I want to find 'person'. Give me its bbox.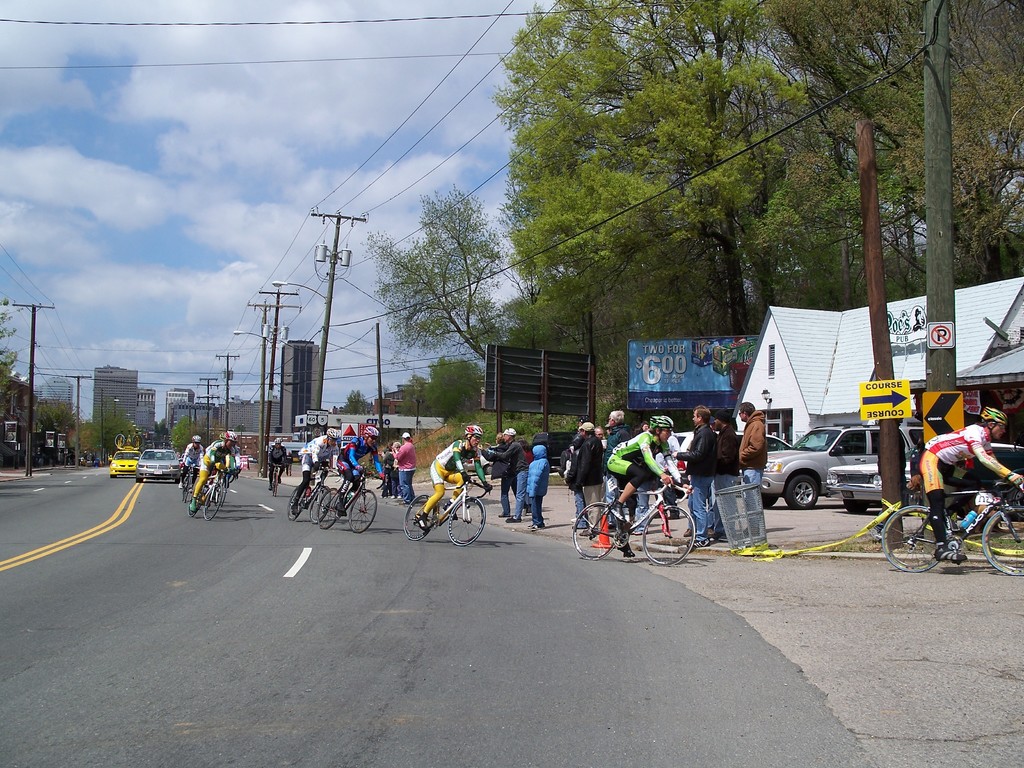
{"left": 175, "top": 433, "right": 205, "bottom": 492}.
